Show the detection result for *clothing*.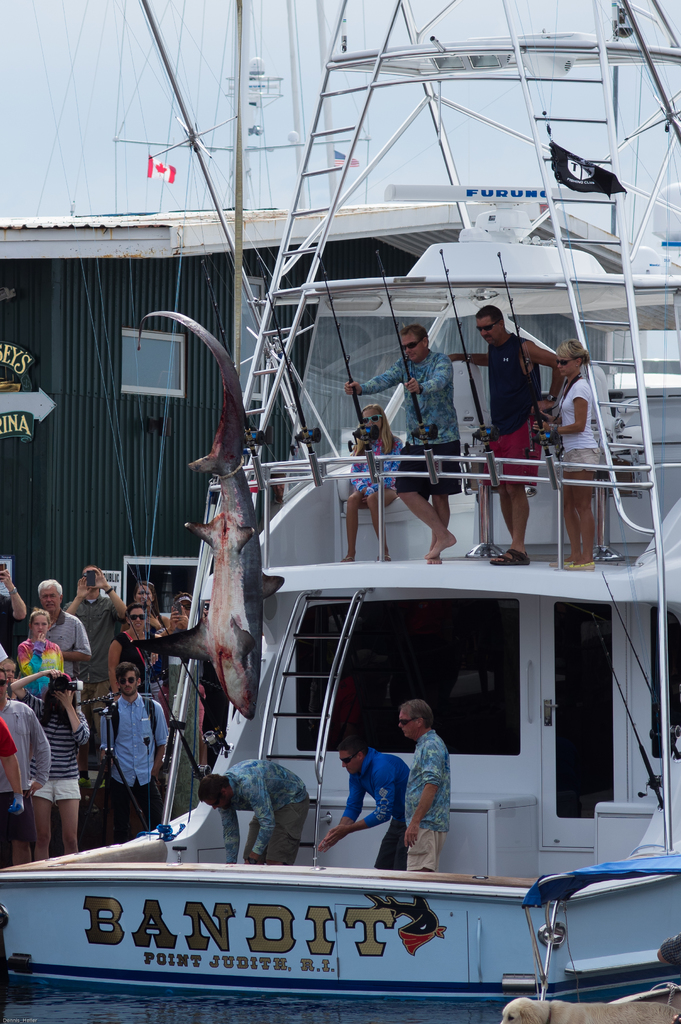
pyautogui.locateOnScreen(350, 428, 406, 487).
